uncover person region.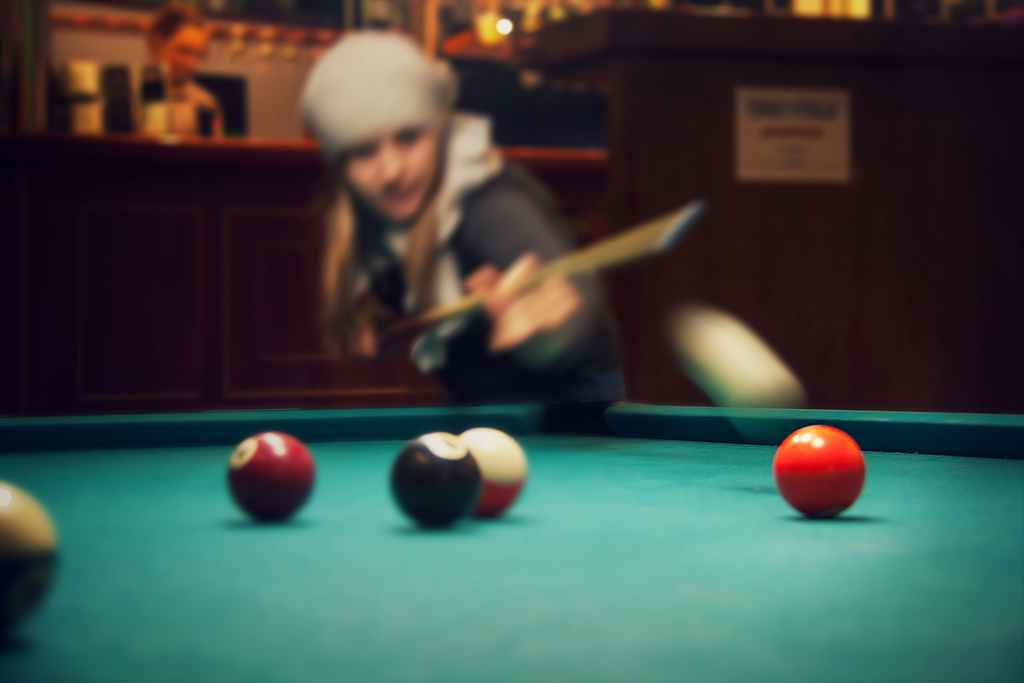
Uncovered: rect(292, 54, 637, 421).
